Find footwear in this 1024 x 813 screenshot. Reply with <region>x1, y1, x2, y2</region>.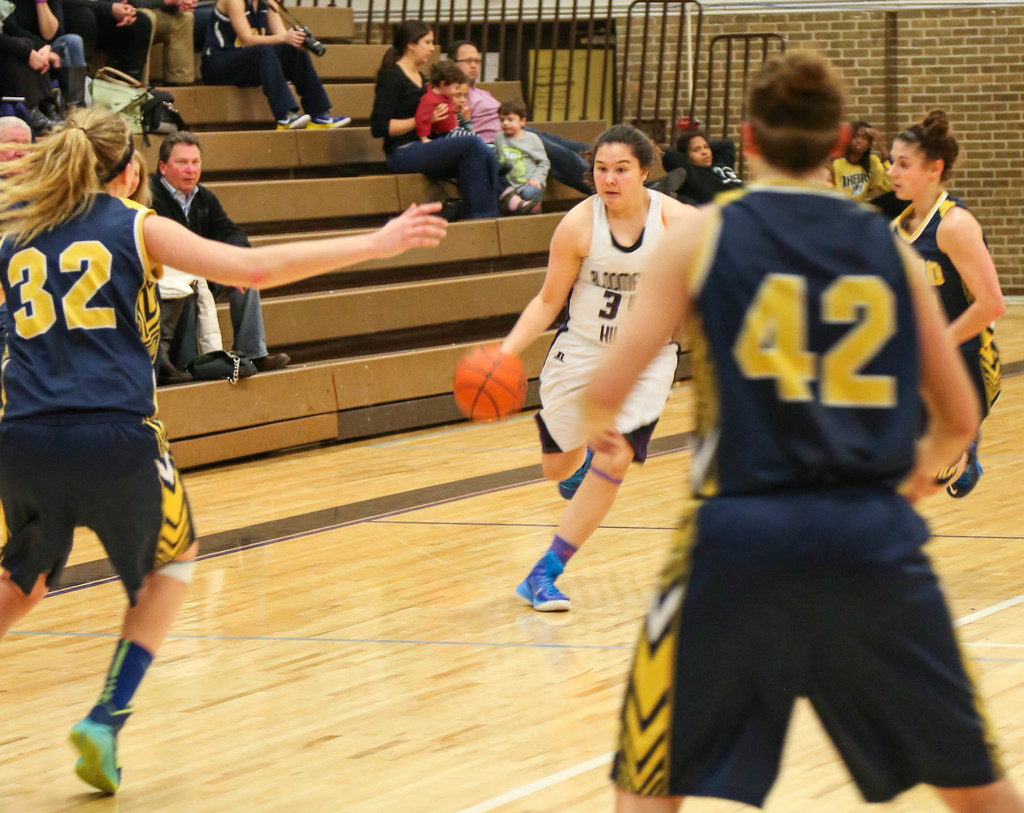
<region>28, 108, 63, 140</region>.
